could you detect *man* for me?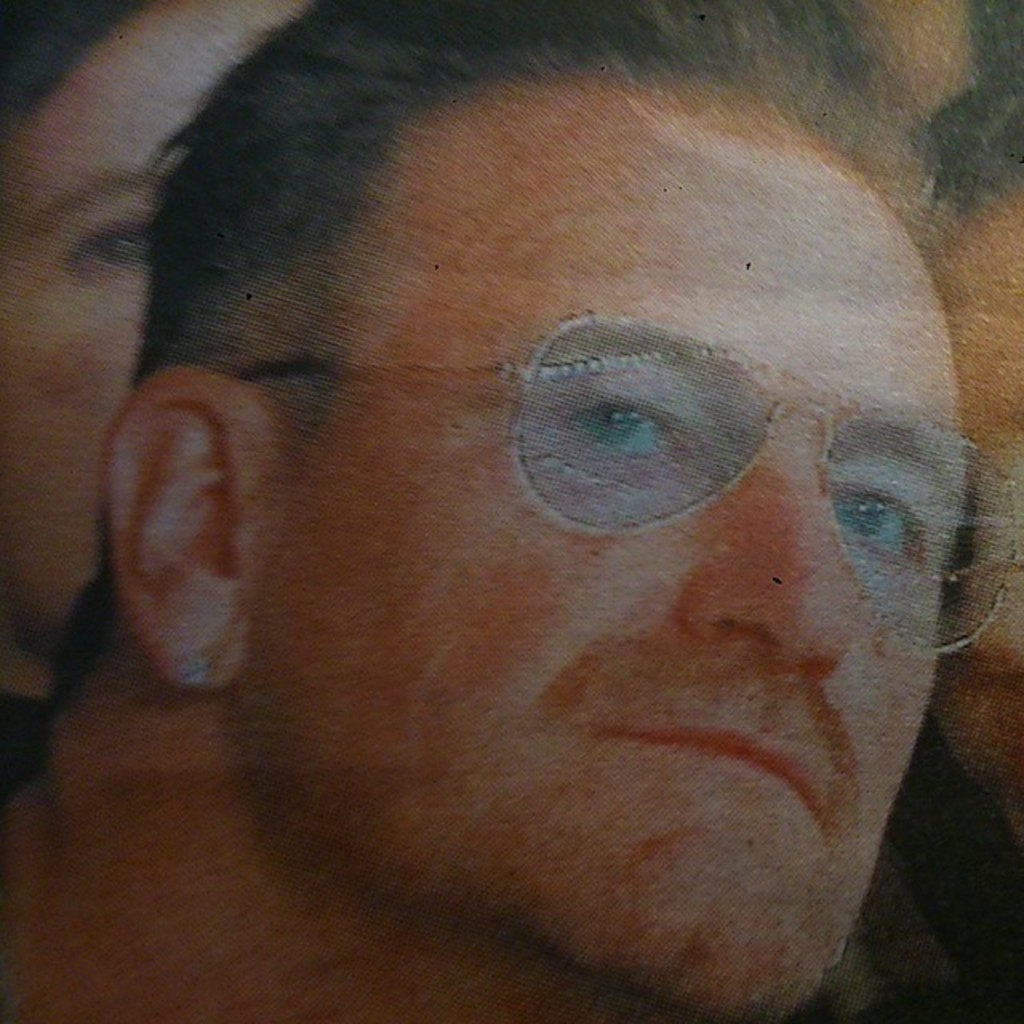
Detection result: x1=0, y1=43, x2=1023, y2=1023.
